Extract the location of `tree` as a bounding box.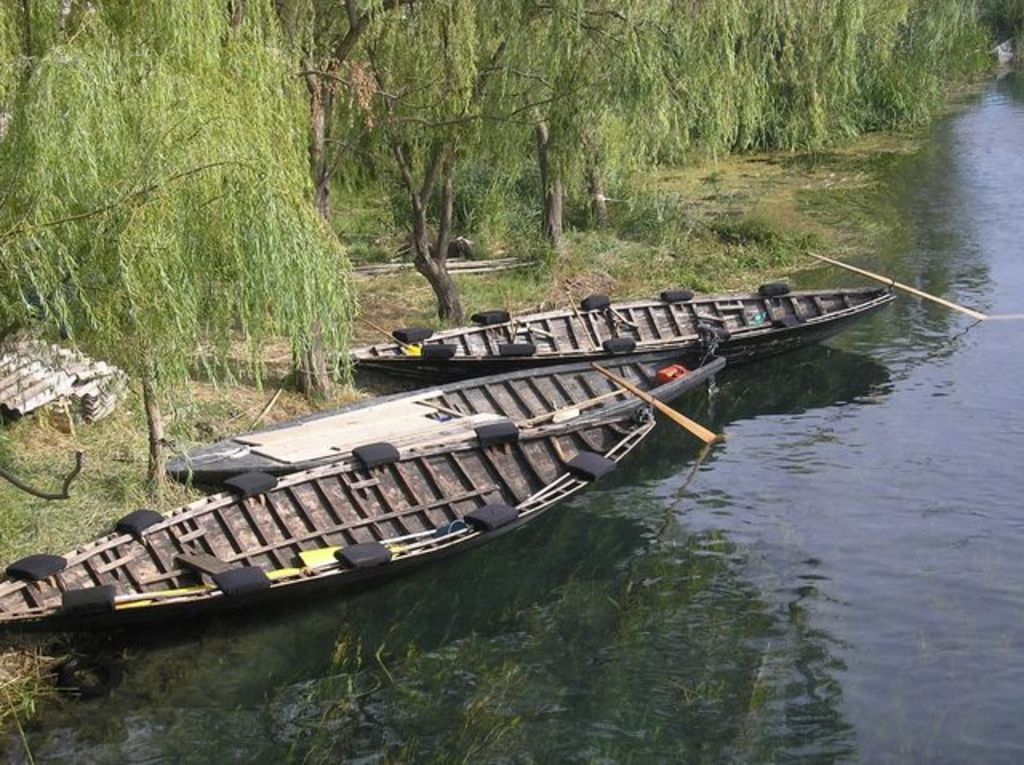
(0,21,360,499).
